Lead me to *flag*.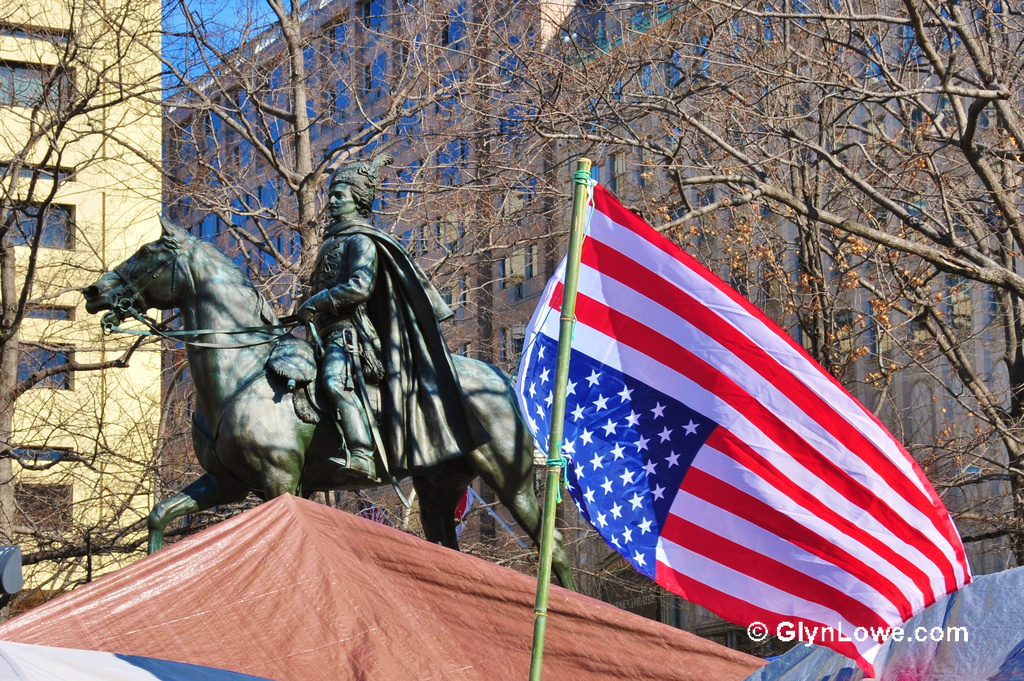
Lead to [left=530, top=181, right=932, bottom=638].
